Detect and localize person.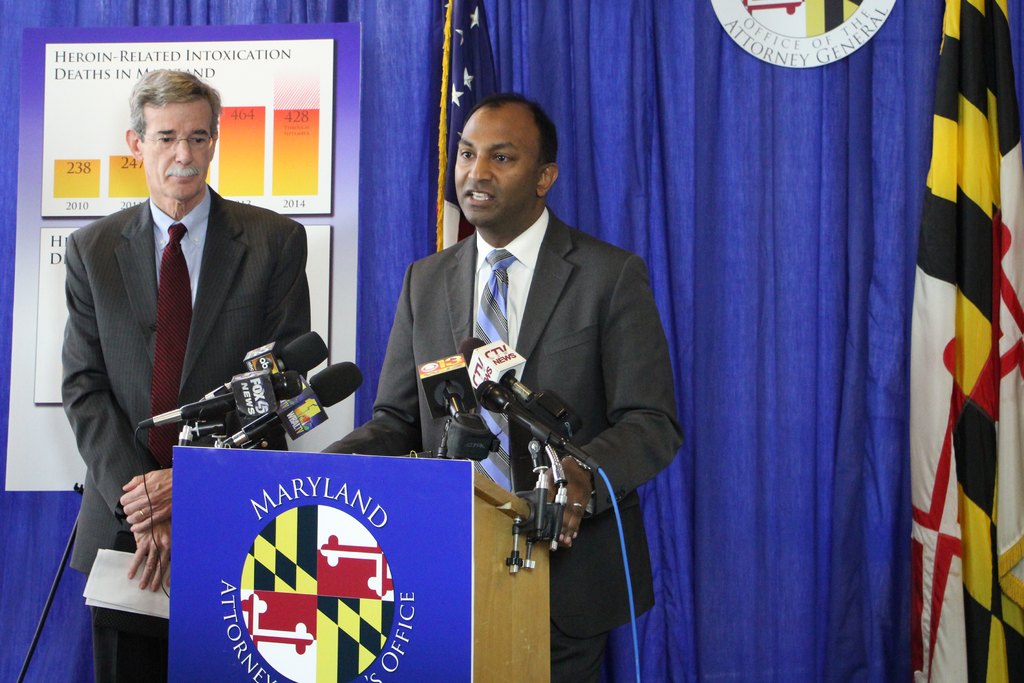
Localized at (left=61, top=66, right=311, bottom=682).
